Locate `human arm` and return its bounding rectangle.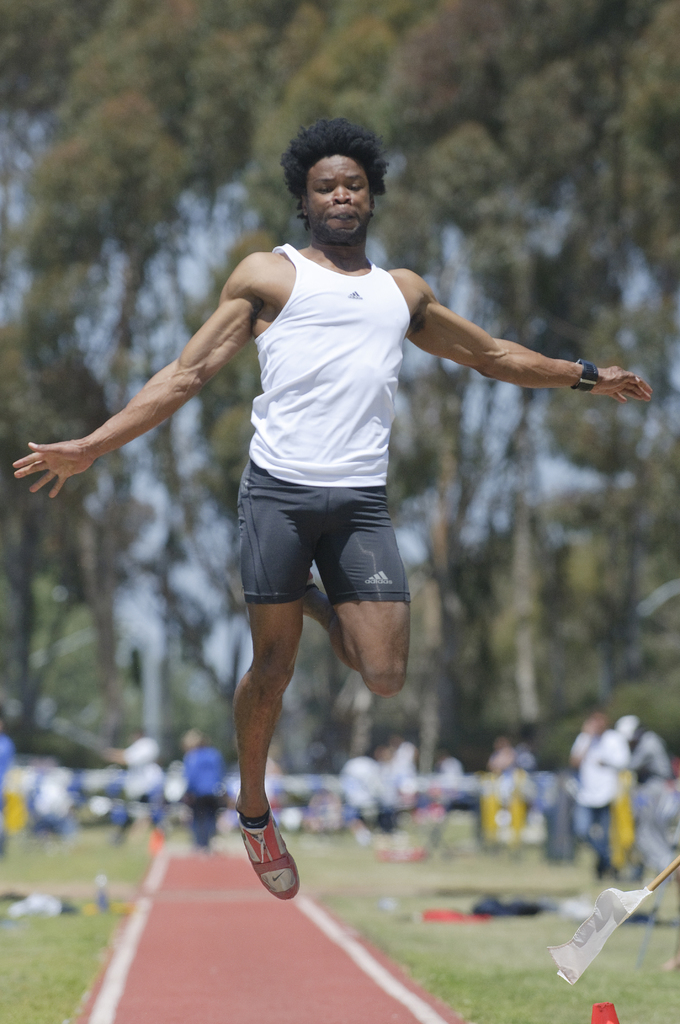
<region>7, 235, 294, 497</region>.
